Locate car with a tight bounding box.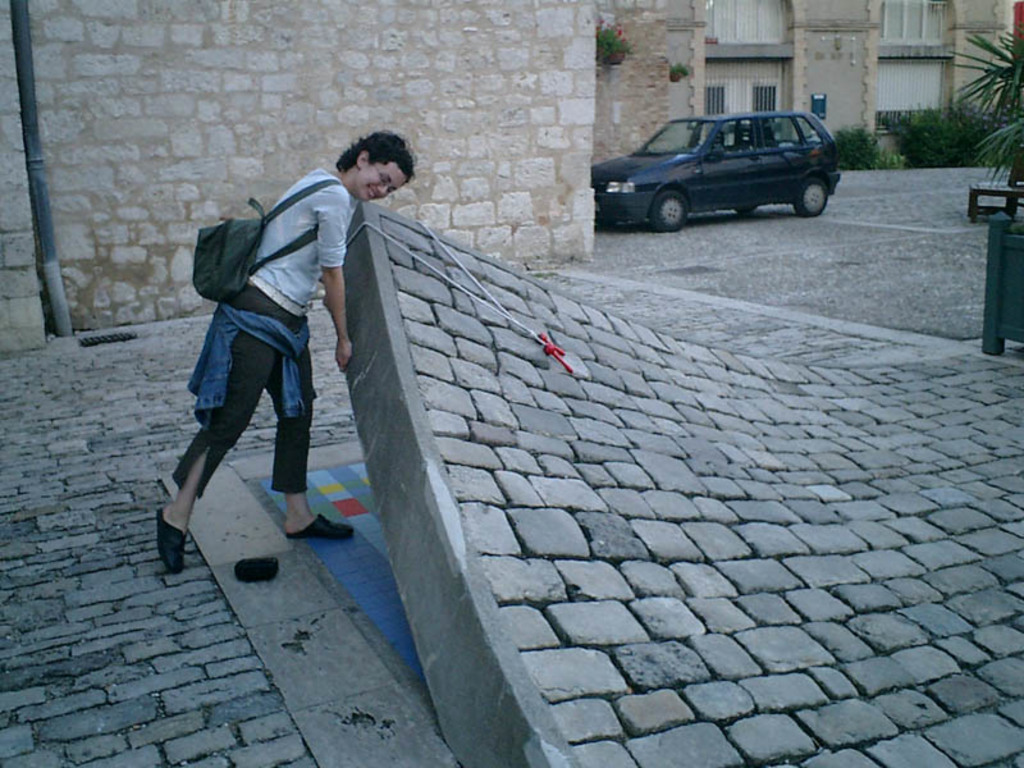
crop(590, 108, 842, 234).
